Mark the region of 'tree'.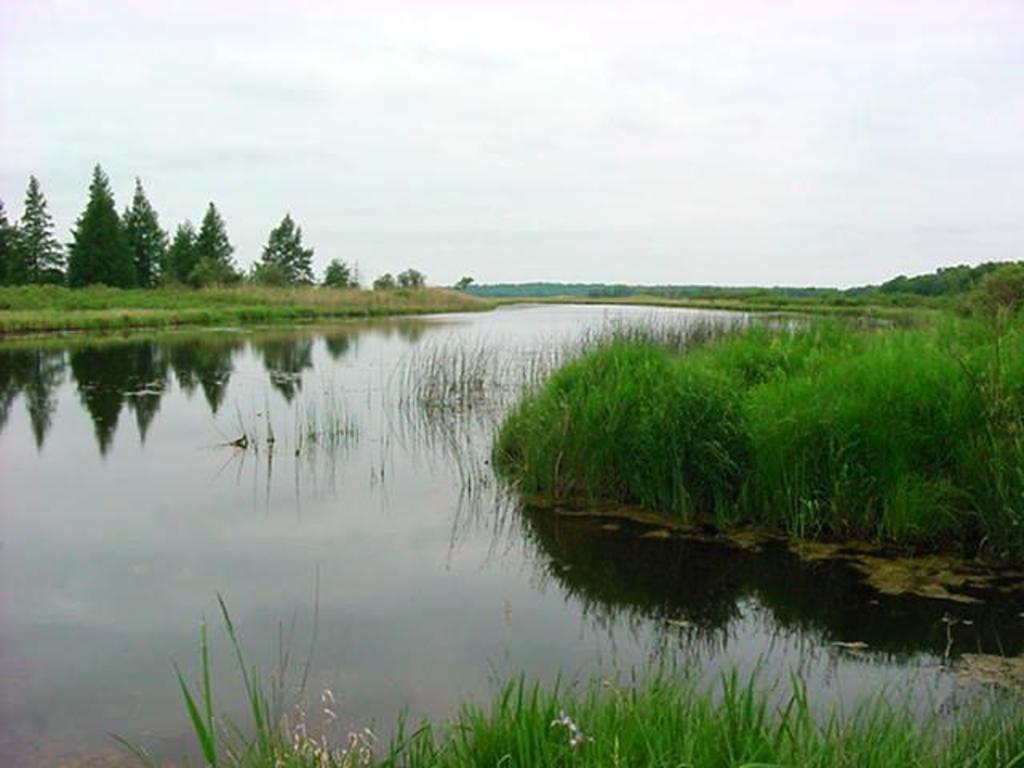
Region: l=187, t=198, r=232, b=262.
